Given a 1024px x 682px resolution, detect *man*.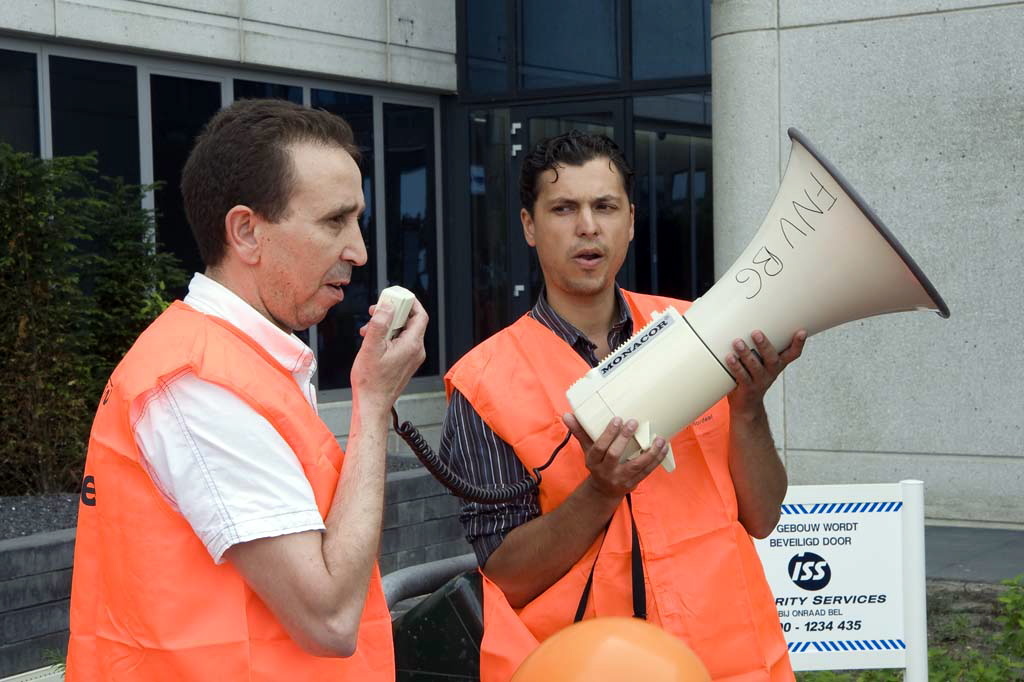
crop(81, 86, 462, 665).
